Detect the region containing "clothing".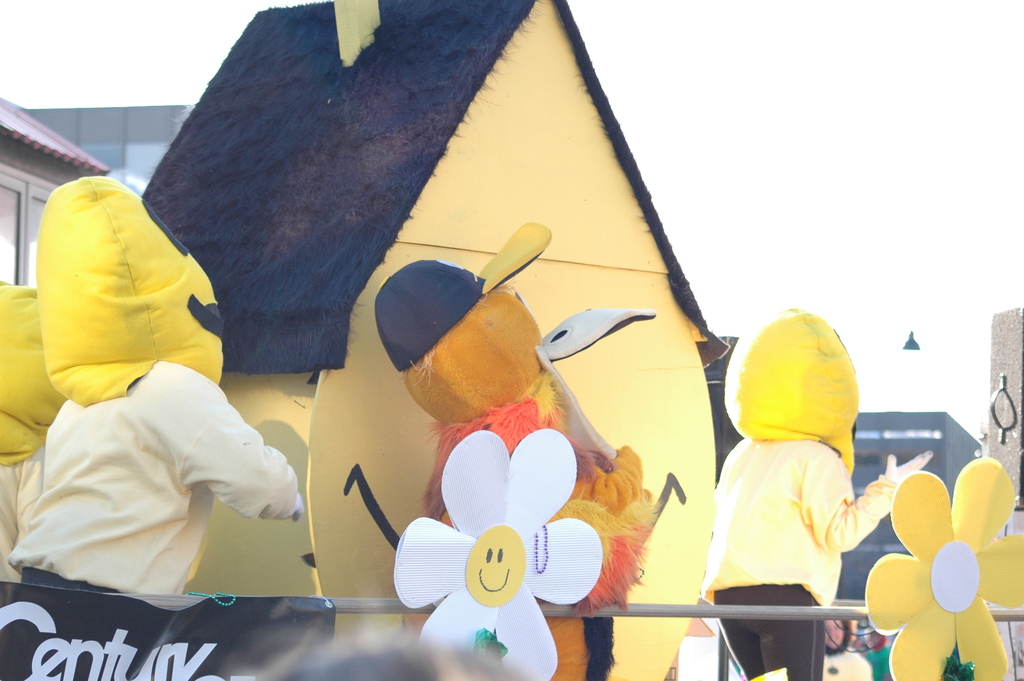
detection(692, 315, 902, 680).
